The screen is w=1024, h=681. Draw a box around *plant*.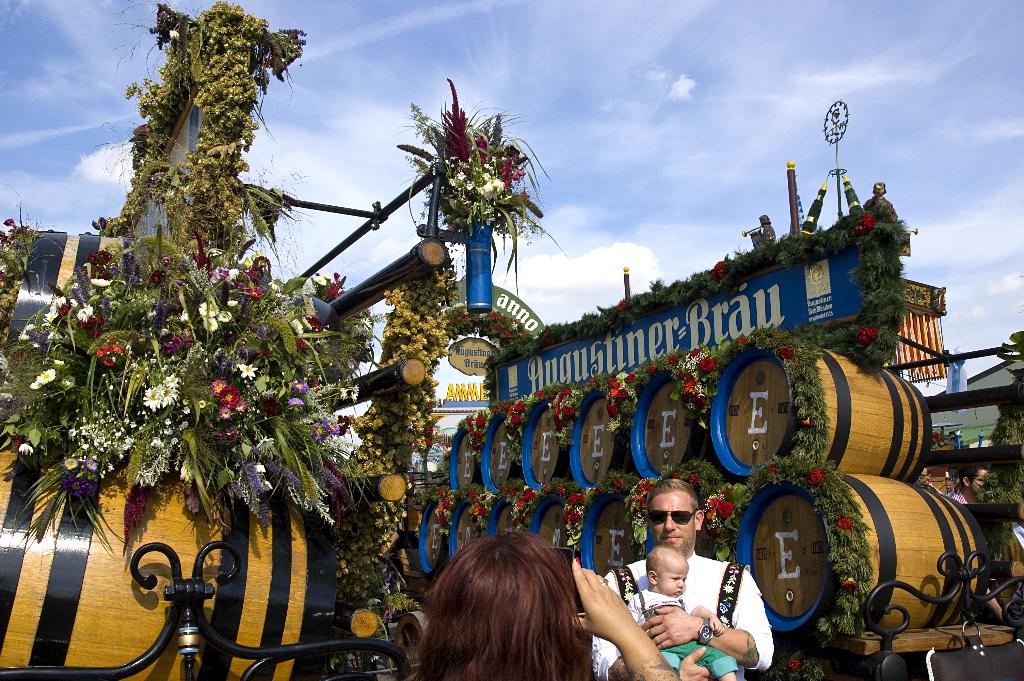
box(434, 481, 484, 532).
